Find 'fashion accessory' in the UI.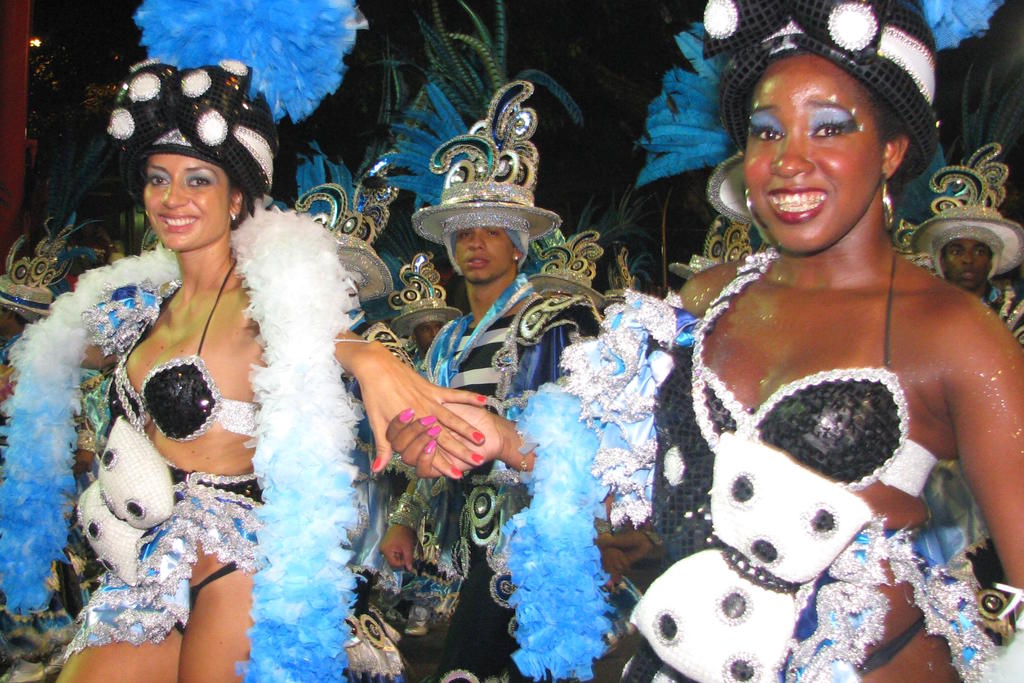
UI element at [x1=0, y1=154, x2=110, y2=320].
